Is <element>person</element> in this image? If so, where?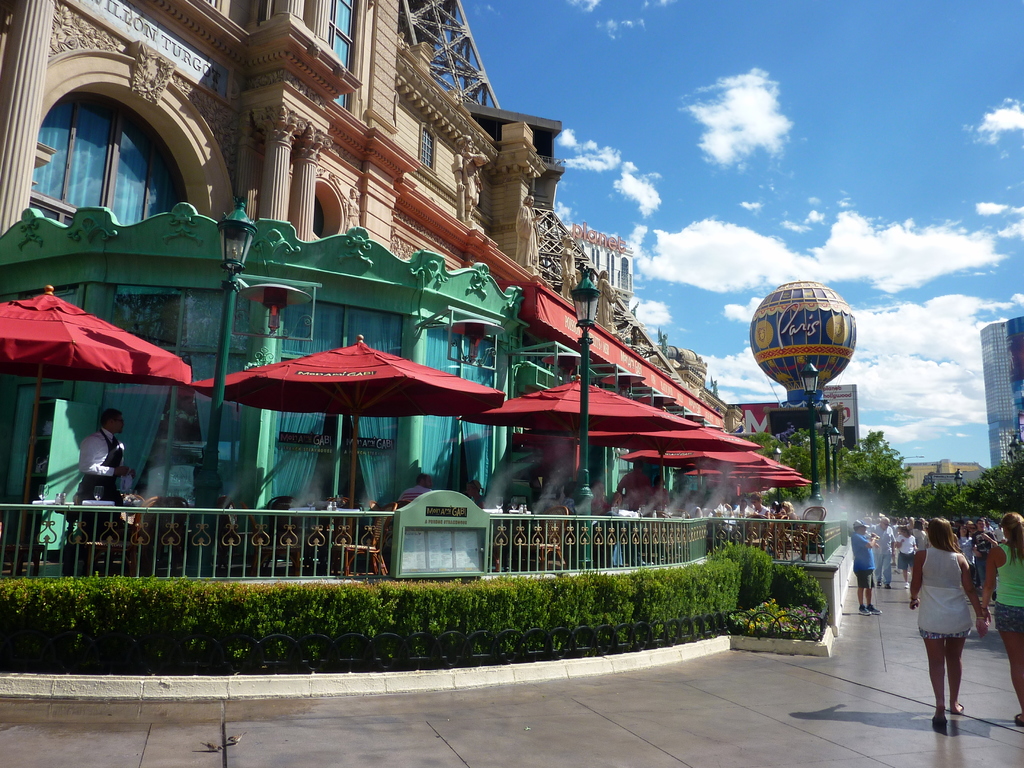
Yes, at rect(975, 508, 1023, 730).
